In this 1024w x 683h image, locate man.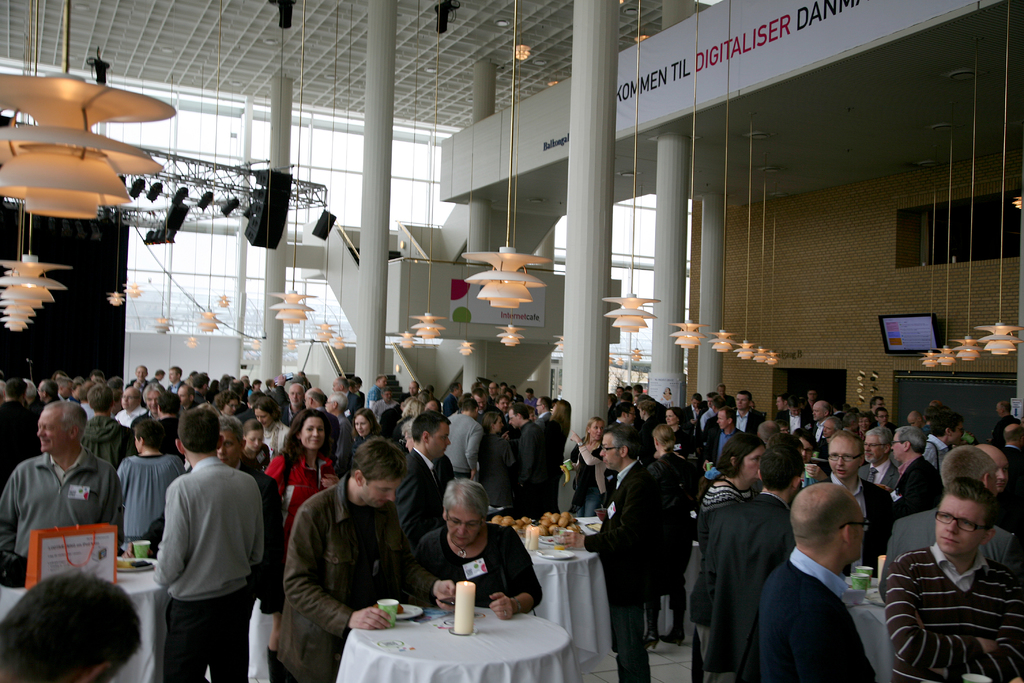
Bounding box: [556, 425, 665, 682].
